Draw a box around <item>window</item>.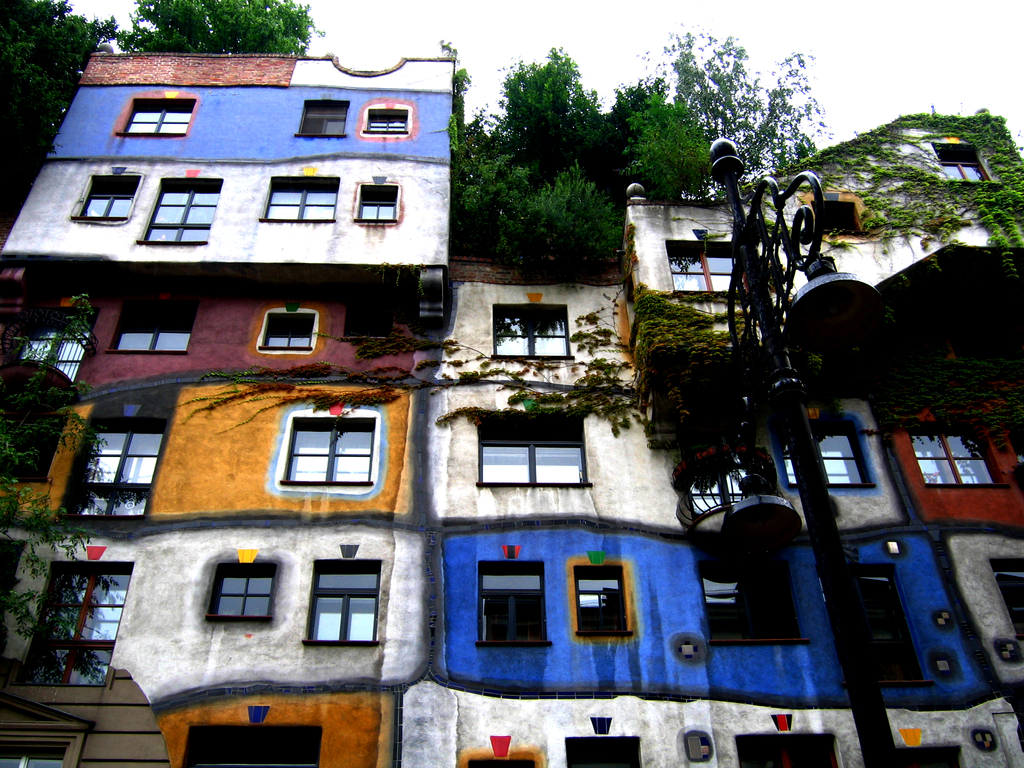
detection(353, 181, 396, 223).
